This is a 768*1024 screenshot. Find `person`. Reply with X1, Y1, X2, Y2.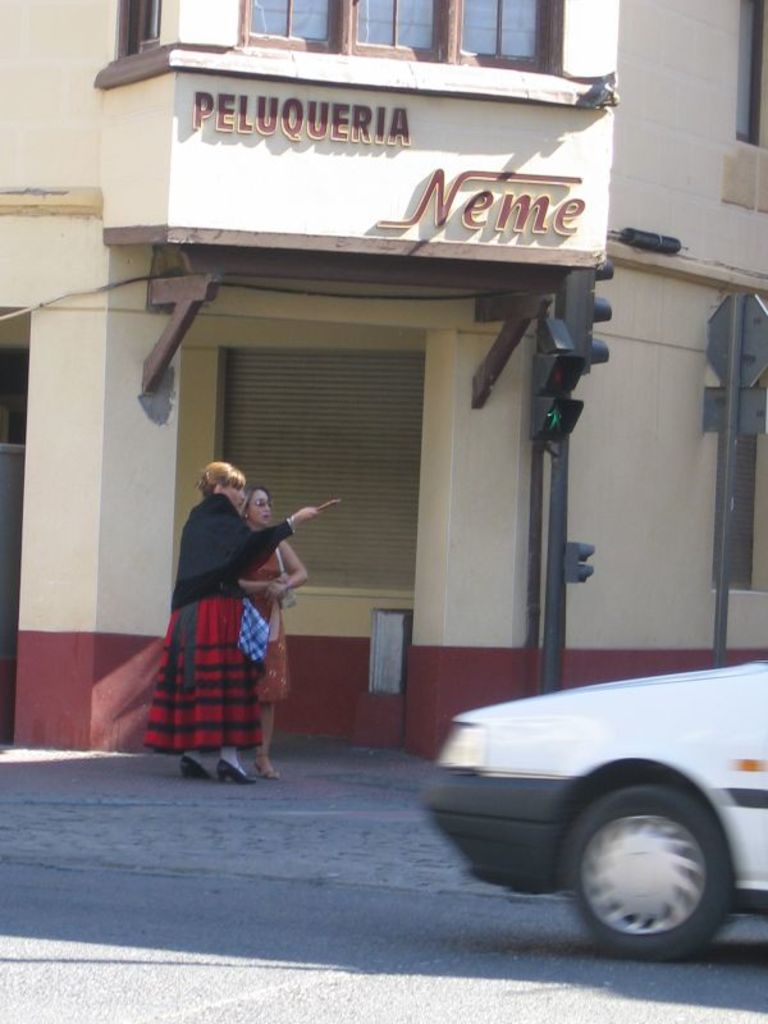
131, 461, 312, 776.
